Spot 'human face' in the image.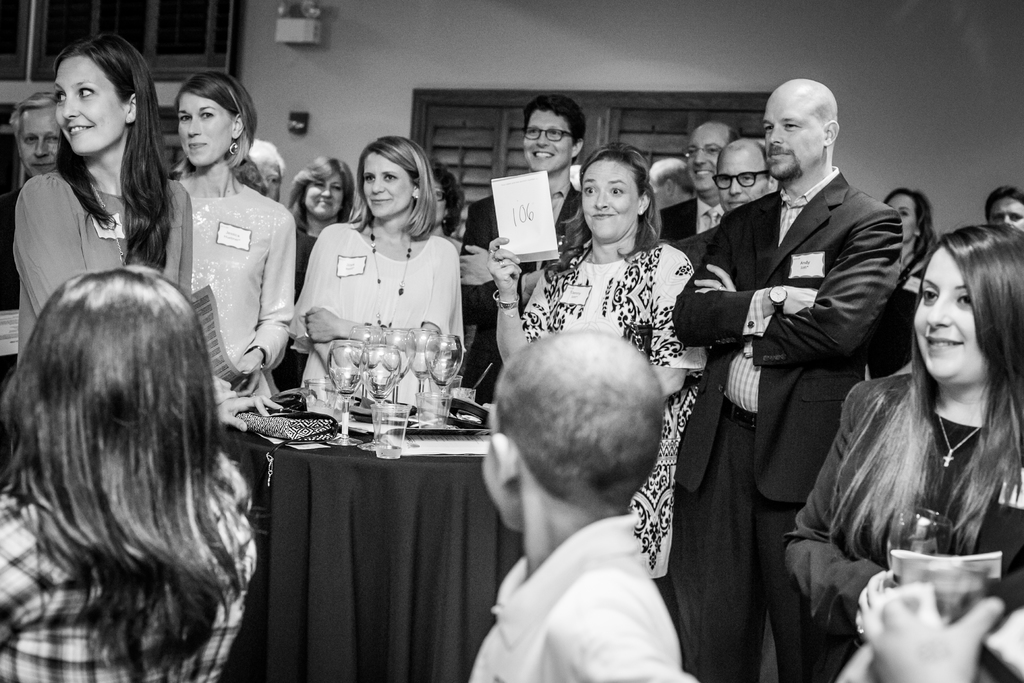
'human face' found at bbox(480, 411, 509, 530).
